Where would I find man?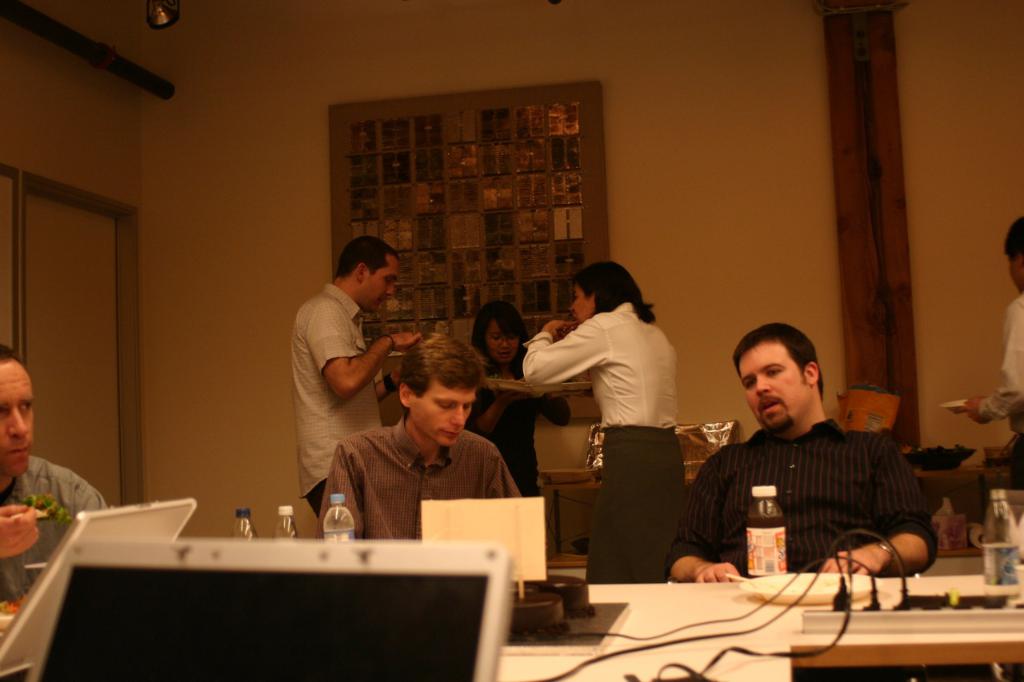
At BBox(963, 206, 1023, 494).
